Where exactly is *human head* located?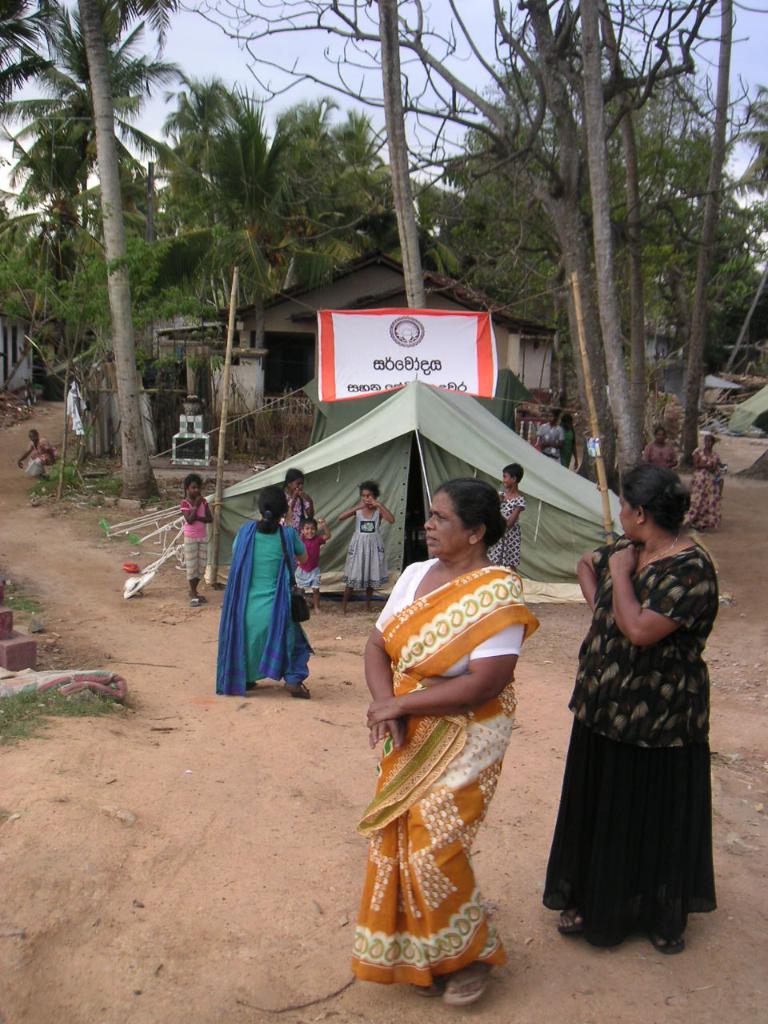
Its bounding box is left=299, top=519, right=319, bottom=544.
